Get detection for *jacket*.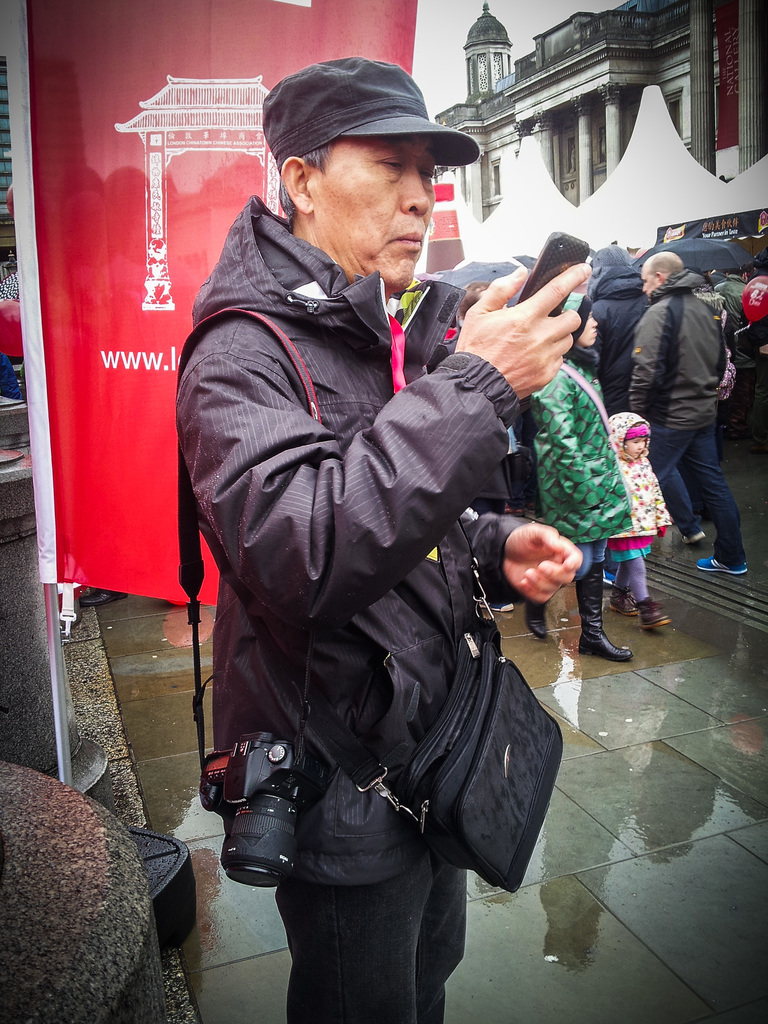
Detection: <bbox>686, 279, 744, 337</bbox>.
